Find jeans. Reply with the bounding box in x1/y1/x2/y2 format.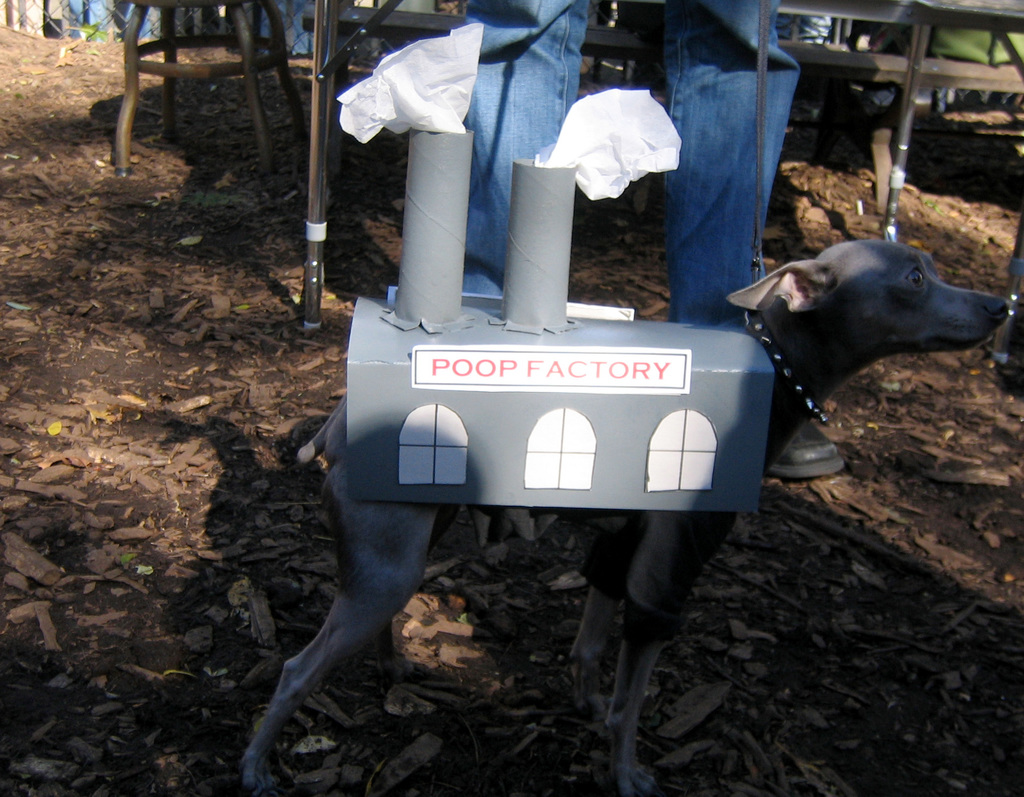
463/0/801/325.
